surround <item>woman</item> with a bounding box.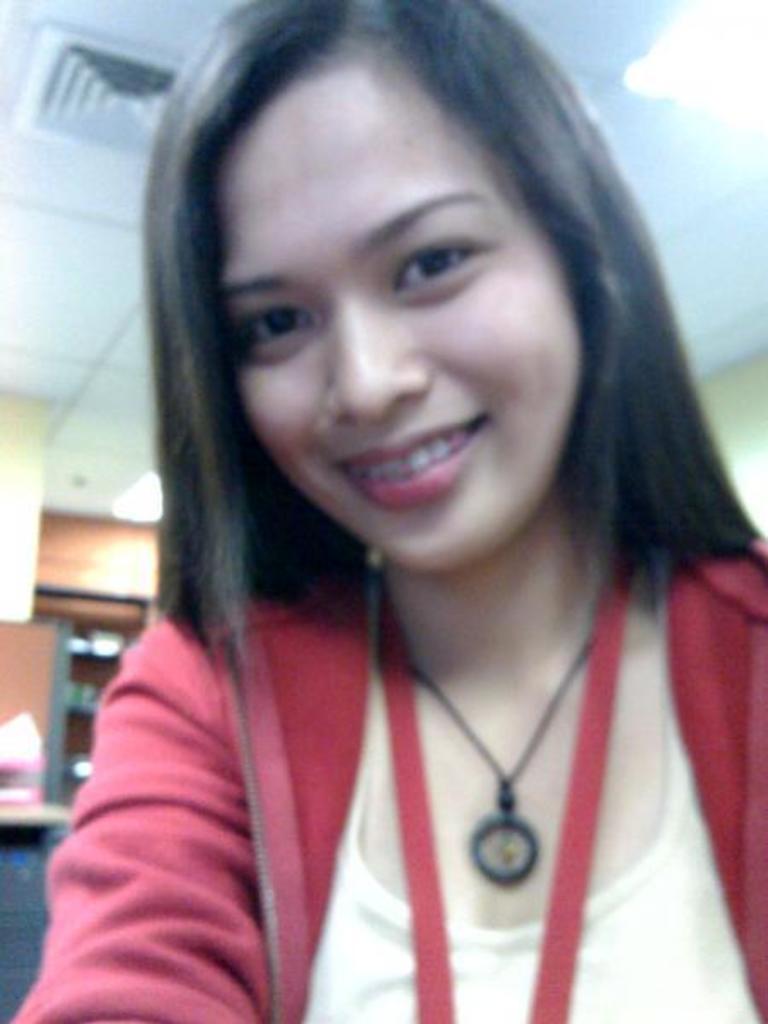
bbox(43, 0, 756, 1009).
